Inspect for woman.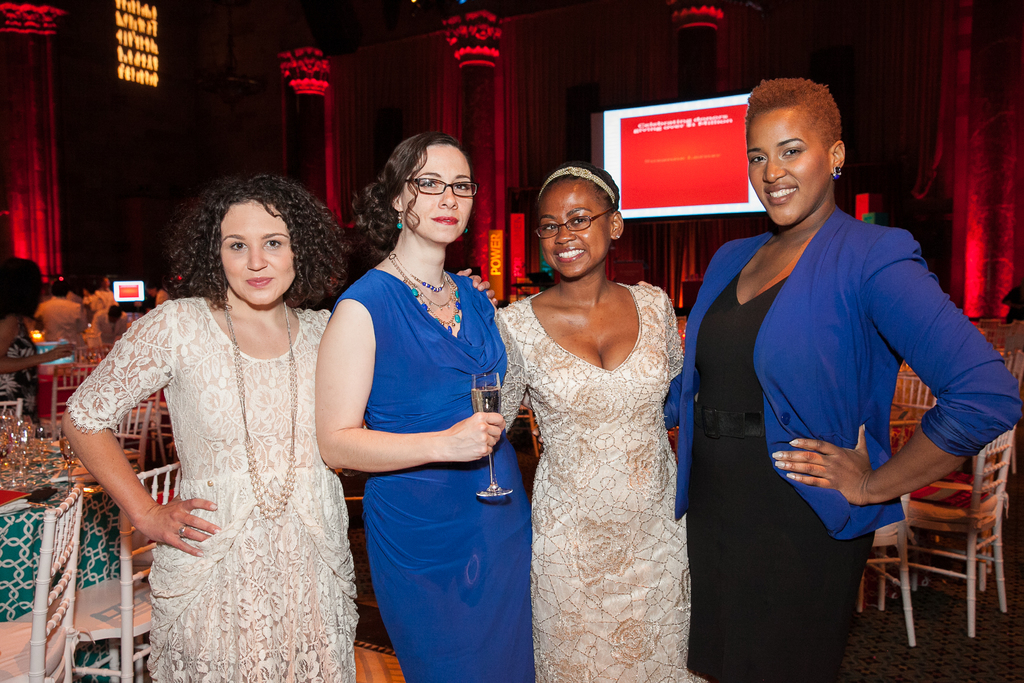
Inspection: locate(666, 68, 1023, 682).
